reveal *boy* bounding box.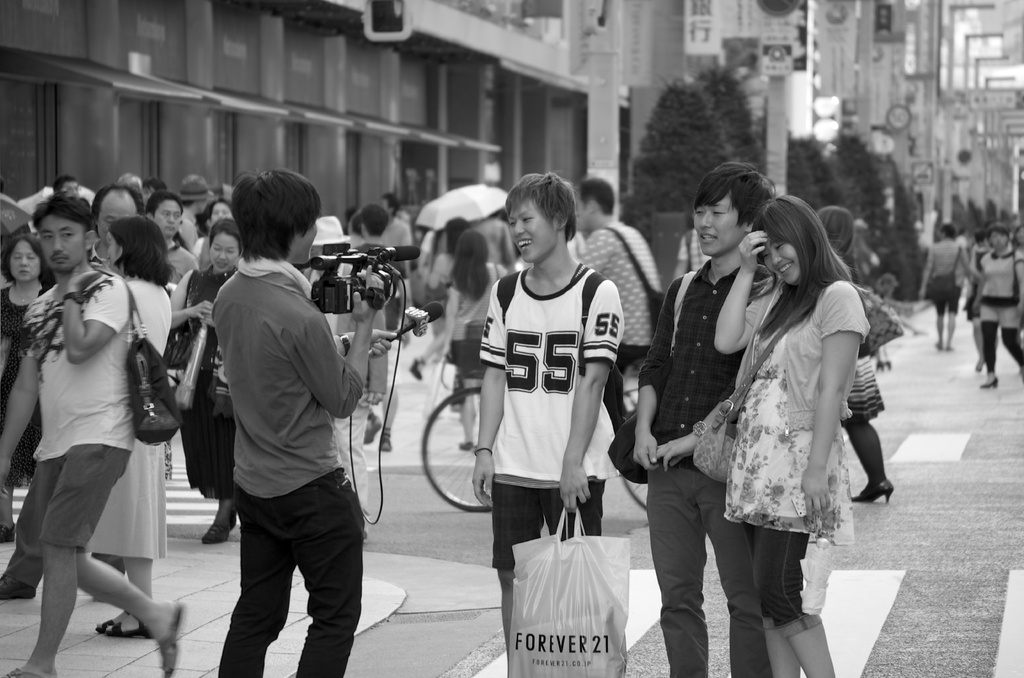
Revealed: bbox=(210, 168, 397, 677).
